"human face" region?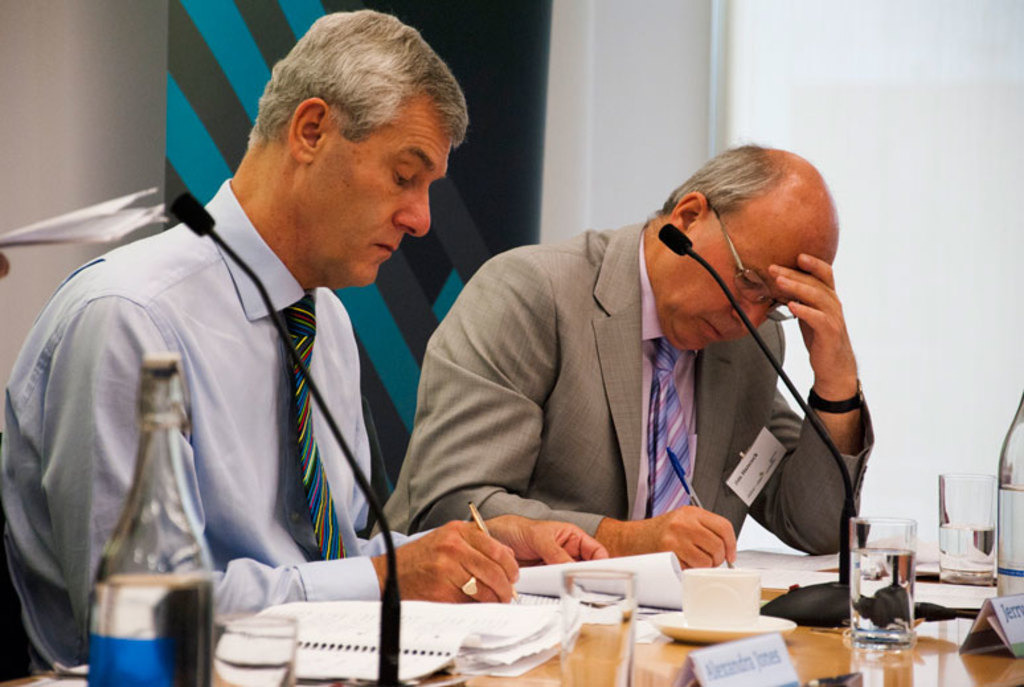
[311,93,455,287]
